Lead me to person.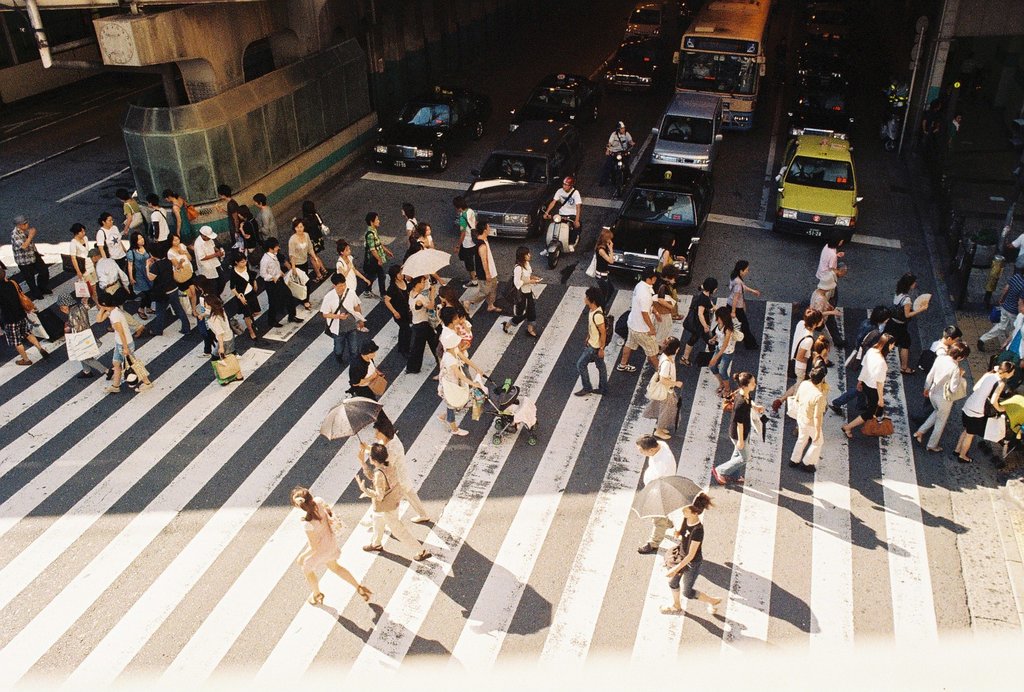
Lead to BBox(916, 102, 945, 156).
